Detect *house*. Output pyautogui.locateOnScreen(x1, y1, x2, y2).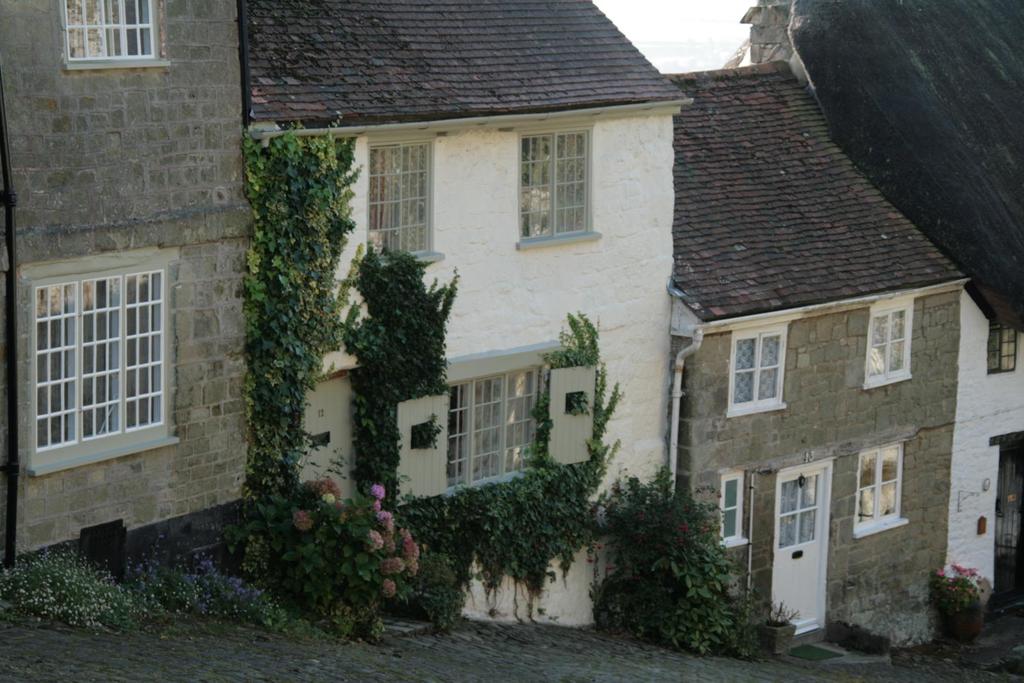
pyautogui.locateOnScreen(240, 0, 694, 629).
